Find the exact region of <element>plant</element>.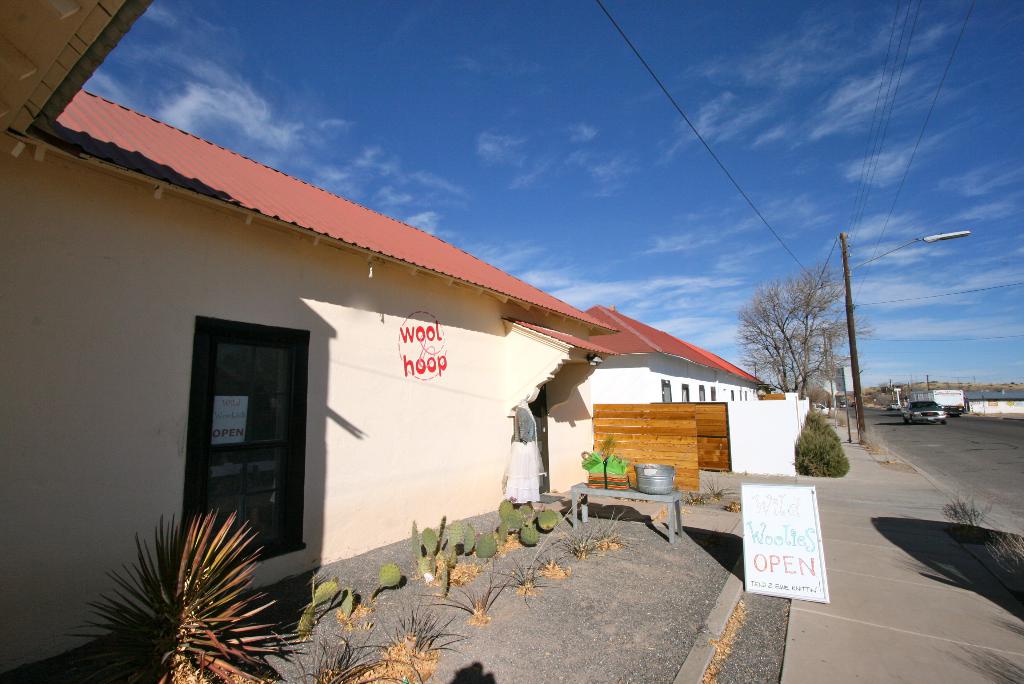
Exact region: [304,573,383,629].
